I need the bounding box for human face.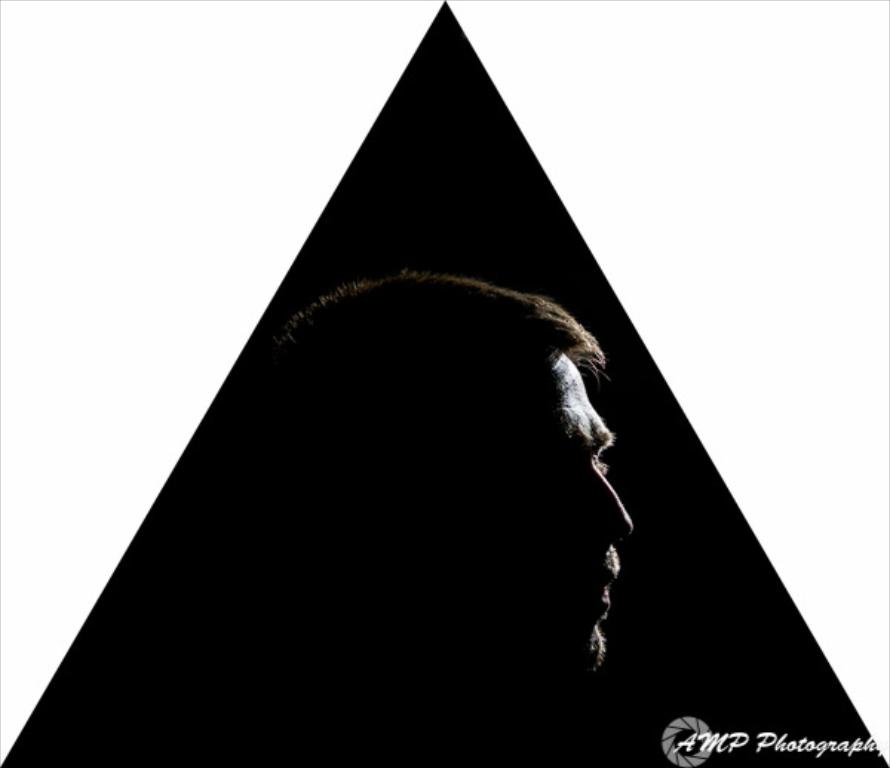
Here it is: rect(522, 365, 636, 679).
